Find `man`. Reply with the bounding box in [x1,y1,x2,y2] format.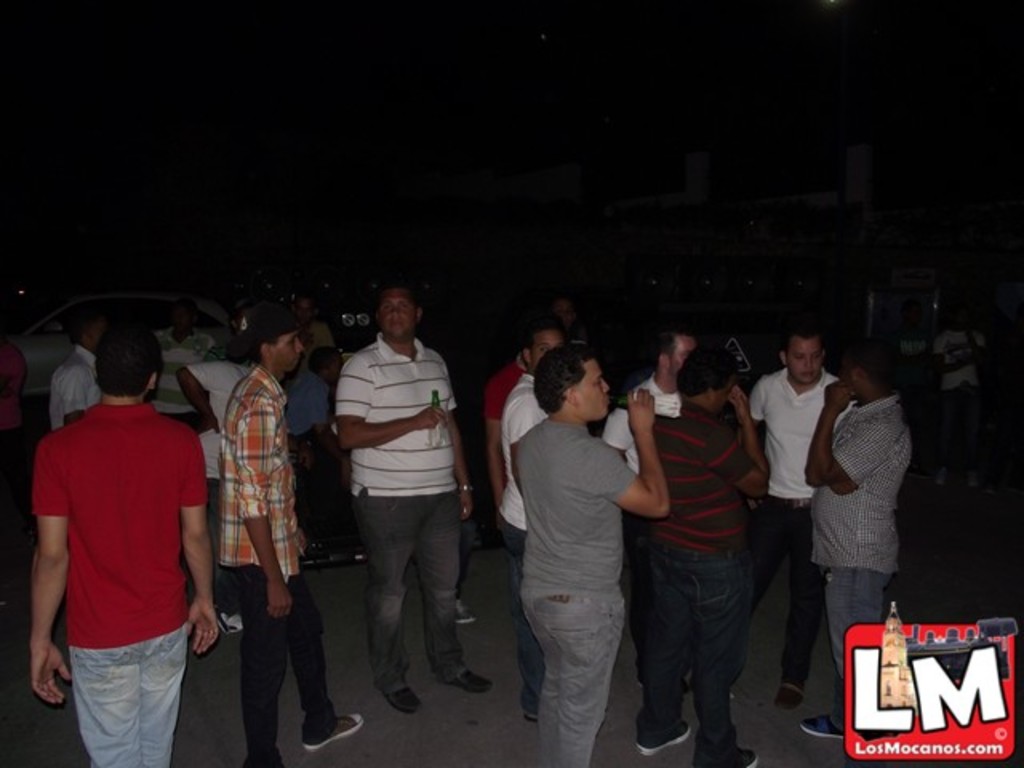
[154,298,232,437].
